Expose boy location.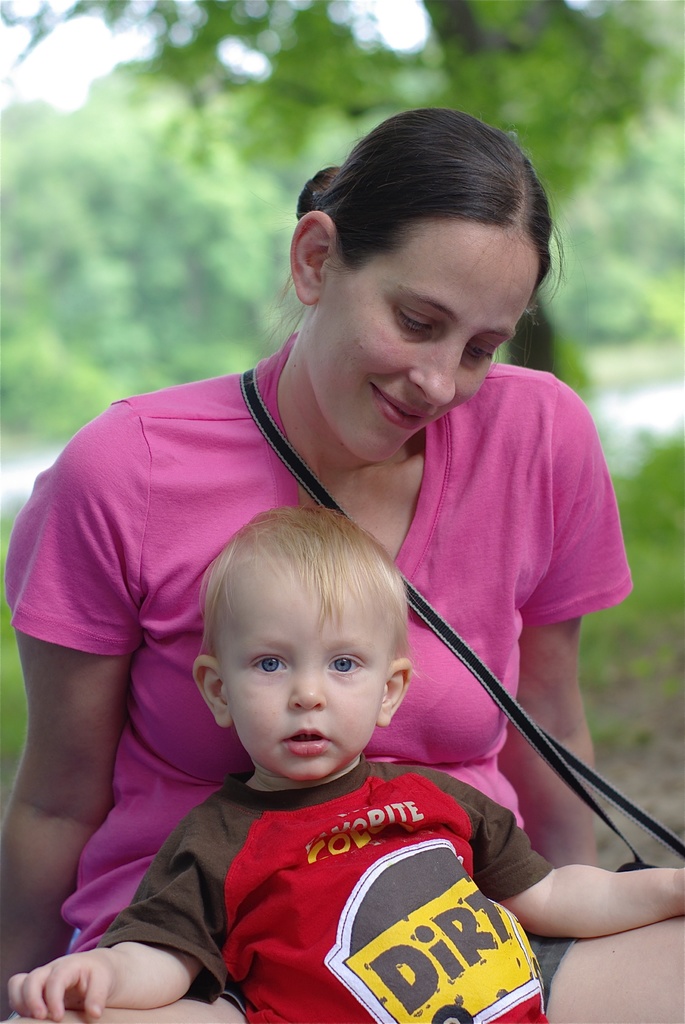
Exposed at select_region(4, 510, 684, 1023).
